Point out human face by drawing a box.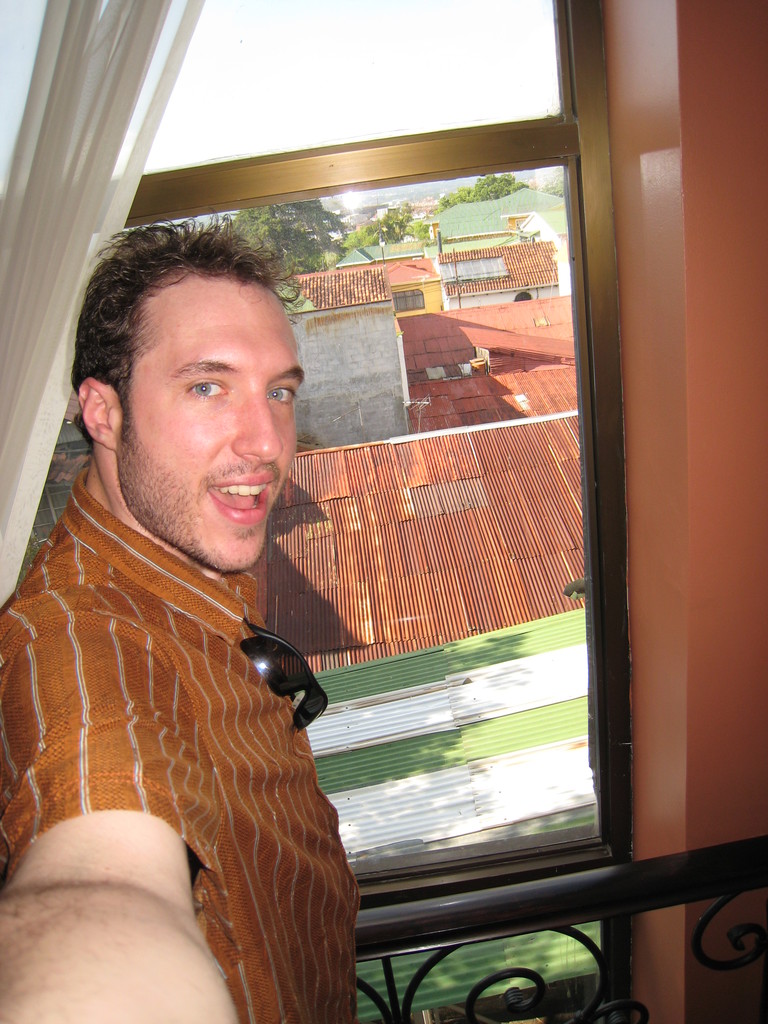
BBox(114, 271, 305, 573).
